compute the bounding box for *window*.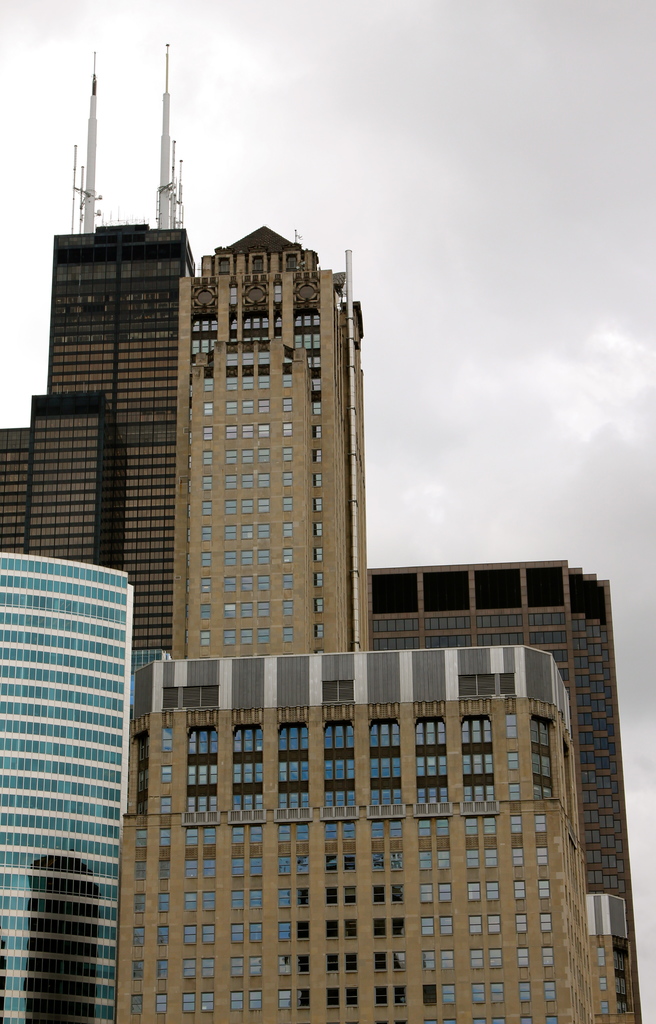
[244,355,254,374].
